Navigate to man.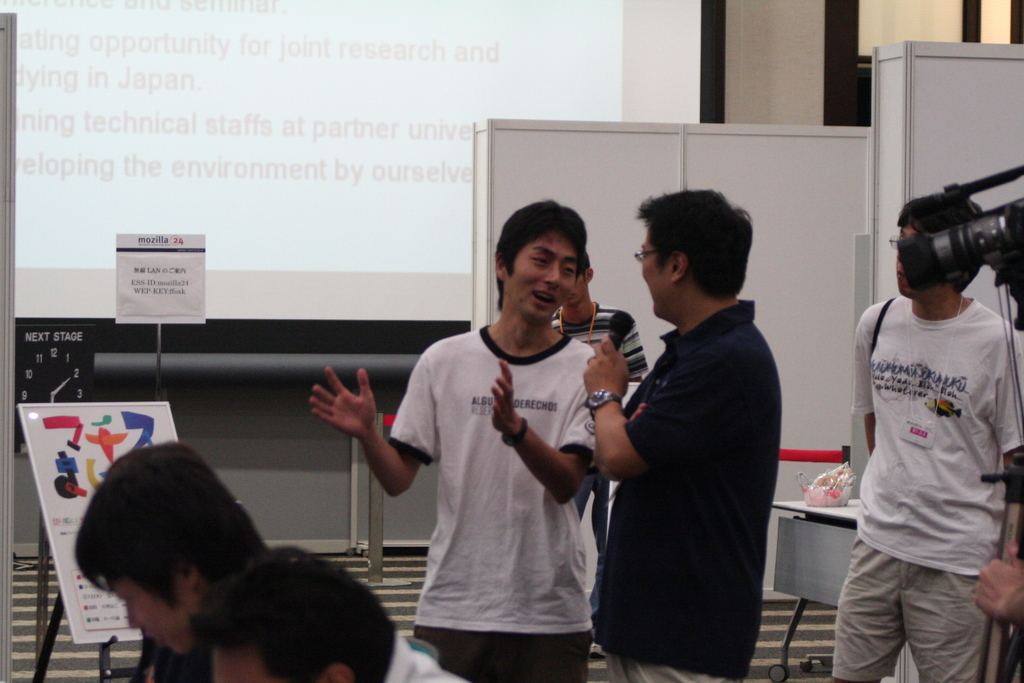
Navigation target: x1=192, y1=548, x2=453, y2=682.
